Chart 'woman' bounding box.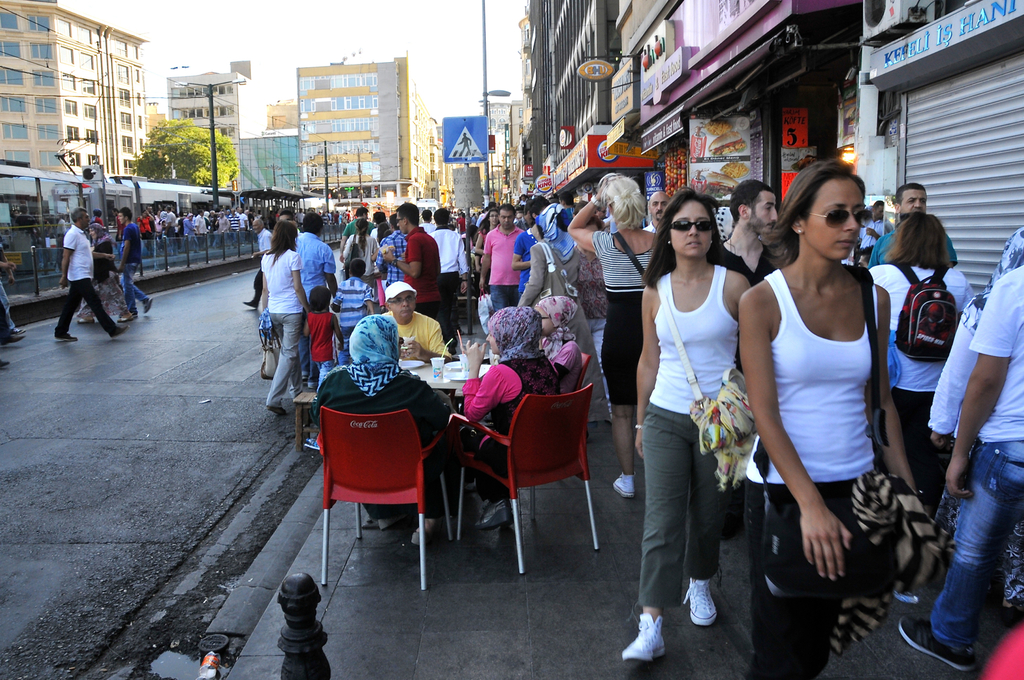
Charted: bbox=(249, 215, 308, 417).
